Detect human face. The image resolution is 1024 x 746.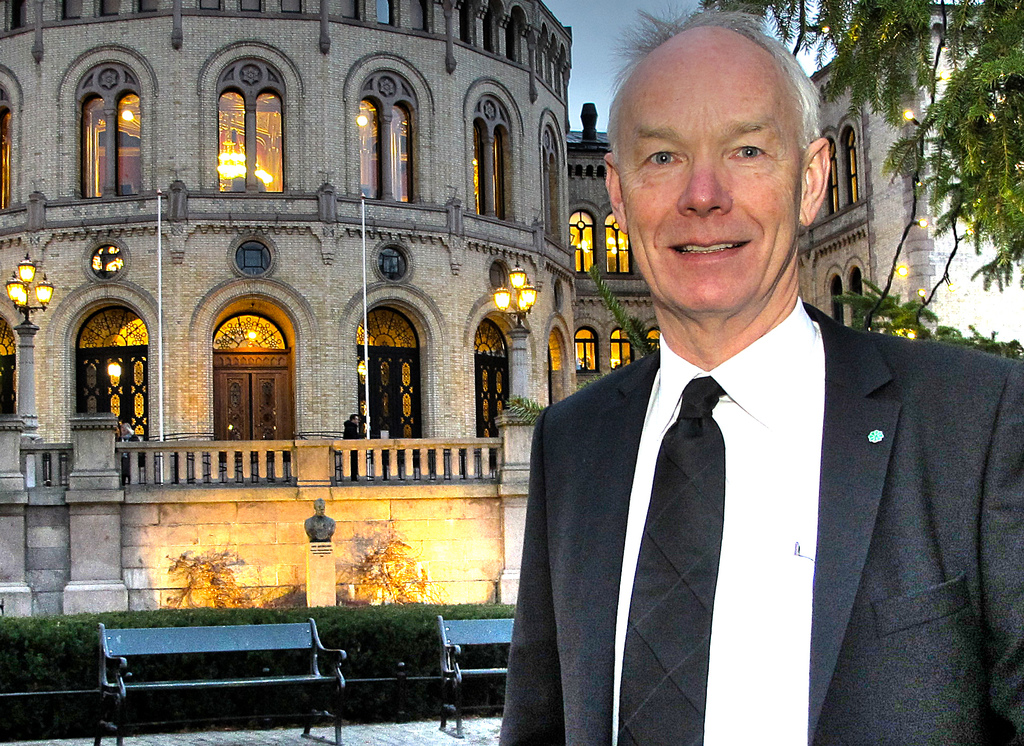
bbox=(611, 19, 804, 312).
